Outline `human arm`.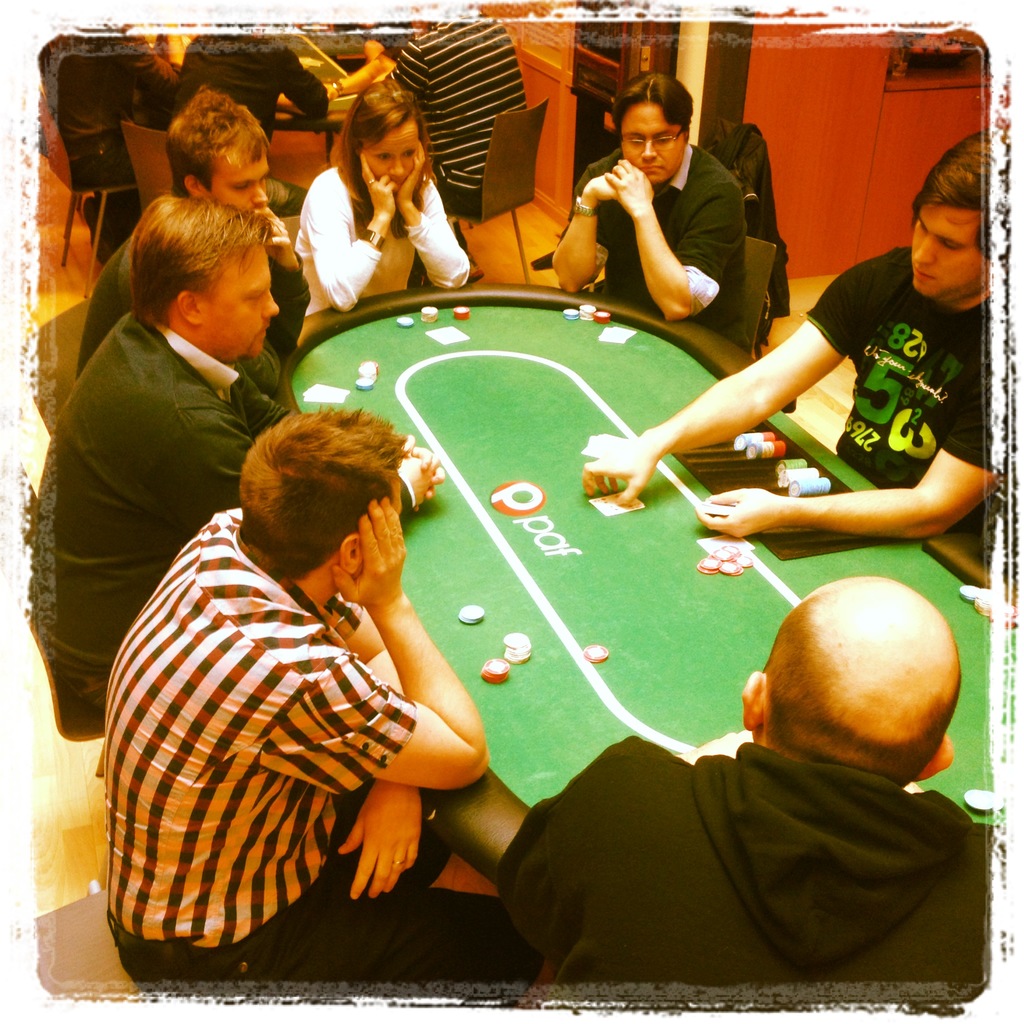
Outline: region(257, 200, 325, 362).
